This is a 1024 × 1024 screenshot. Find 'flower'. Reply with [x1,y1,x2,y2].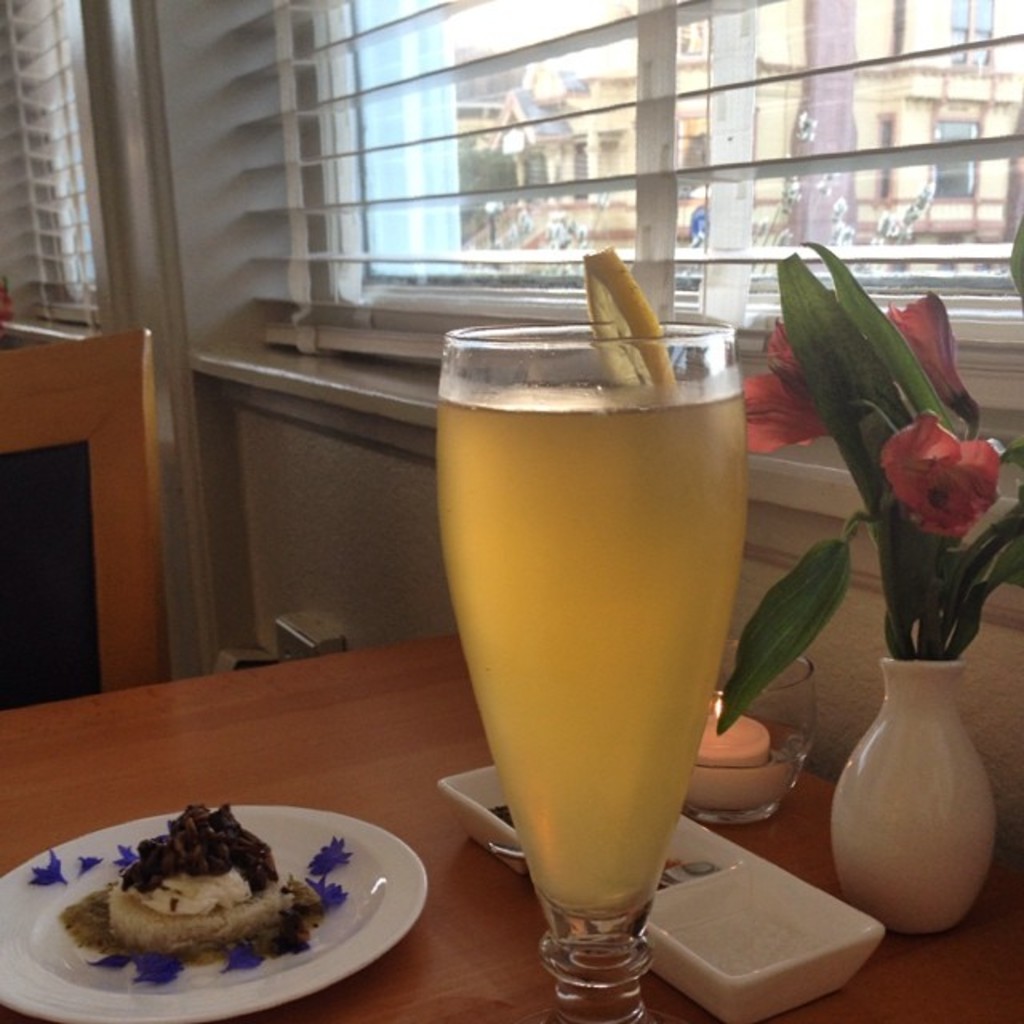
[32,851,69,891].
